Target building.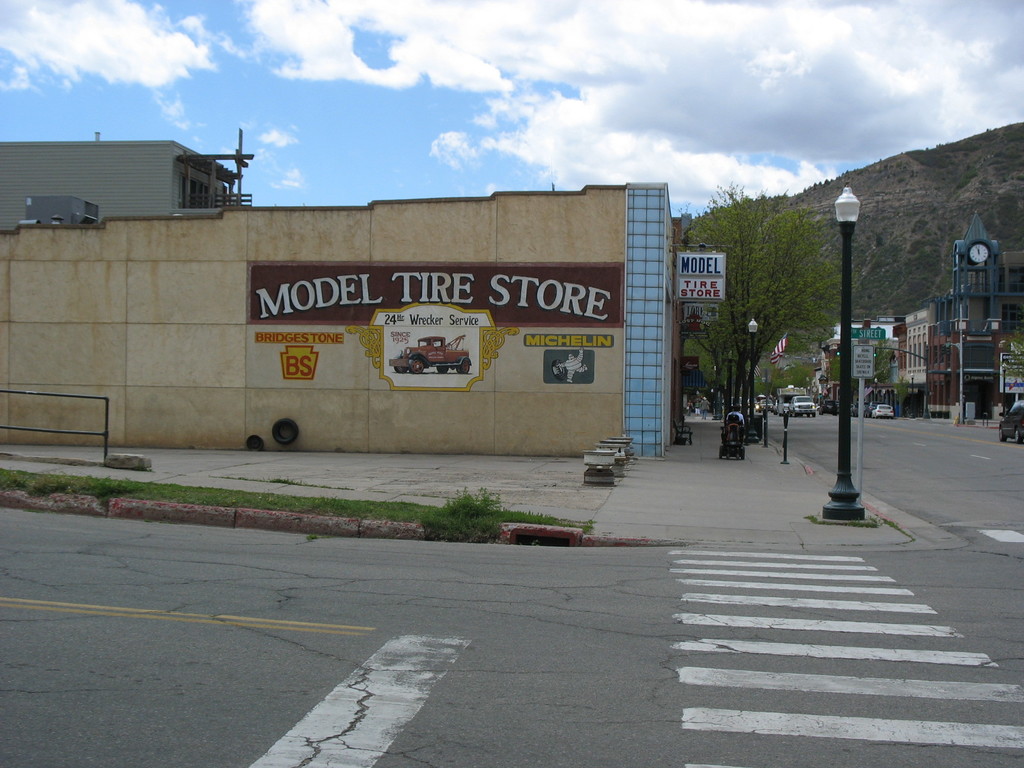
Target region: x1=828 y1=322 x2=900 y2=412.
